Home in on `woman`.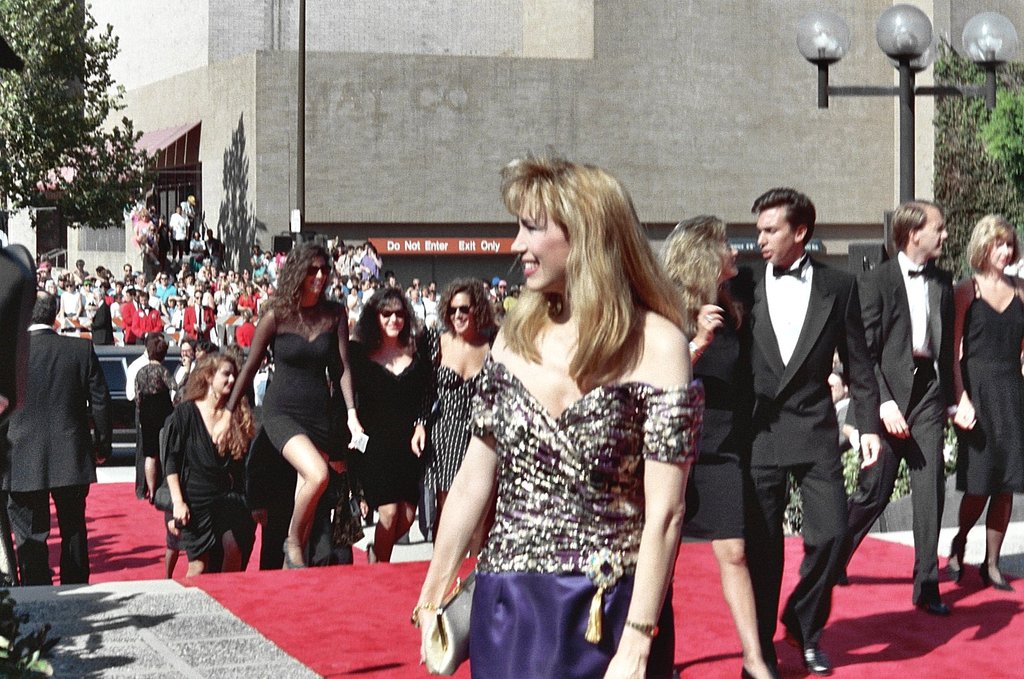
Homed in at [406,147,705,678].
